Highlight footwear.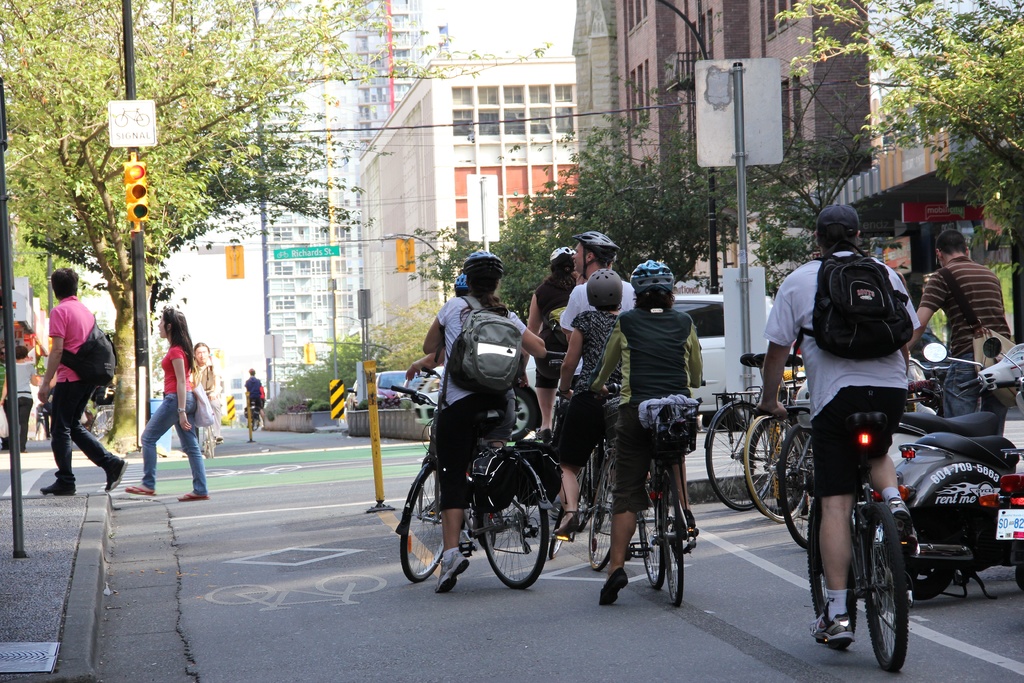
Highlighted region: bbox(39, 475, 78, 497).
